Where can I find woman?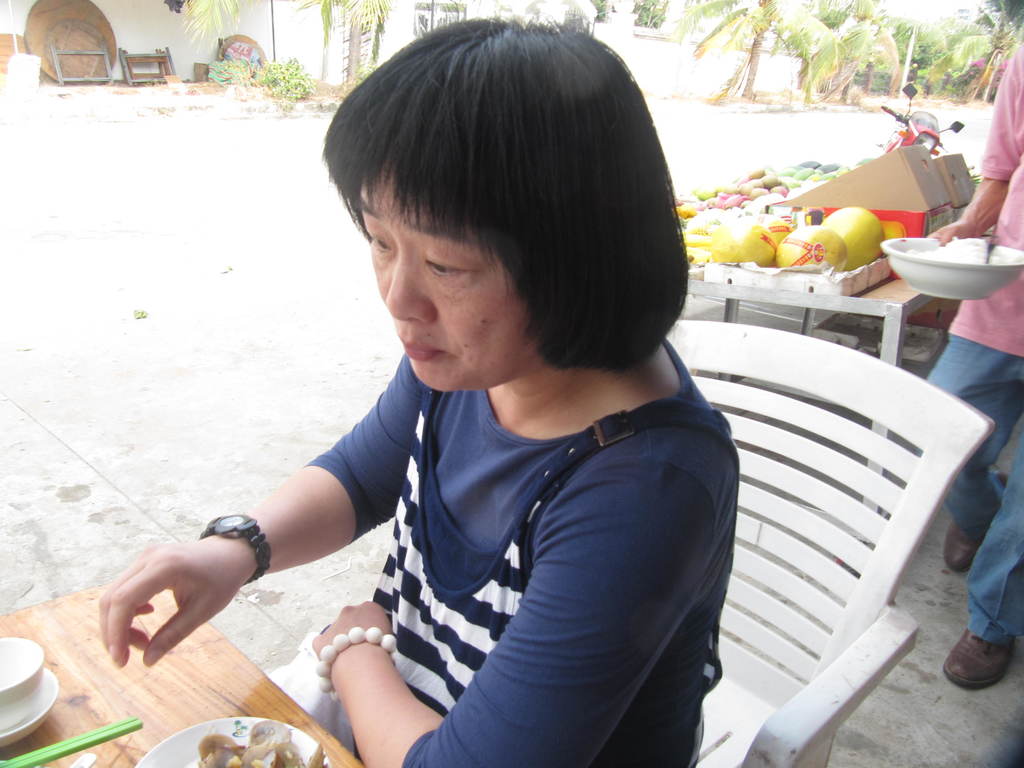
You can find it at 93/12/737/767.
